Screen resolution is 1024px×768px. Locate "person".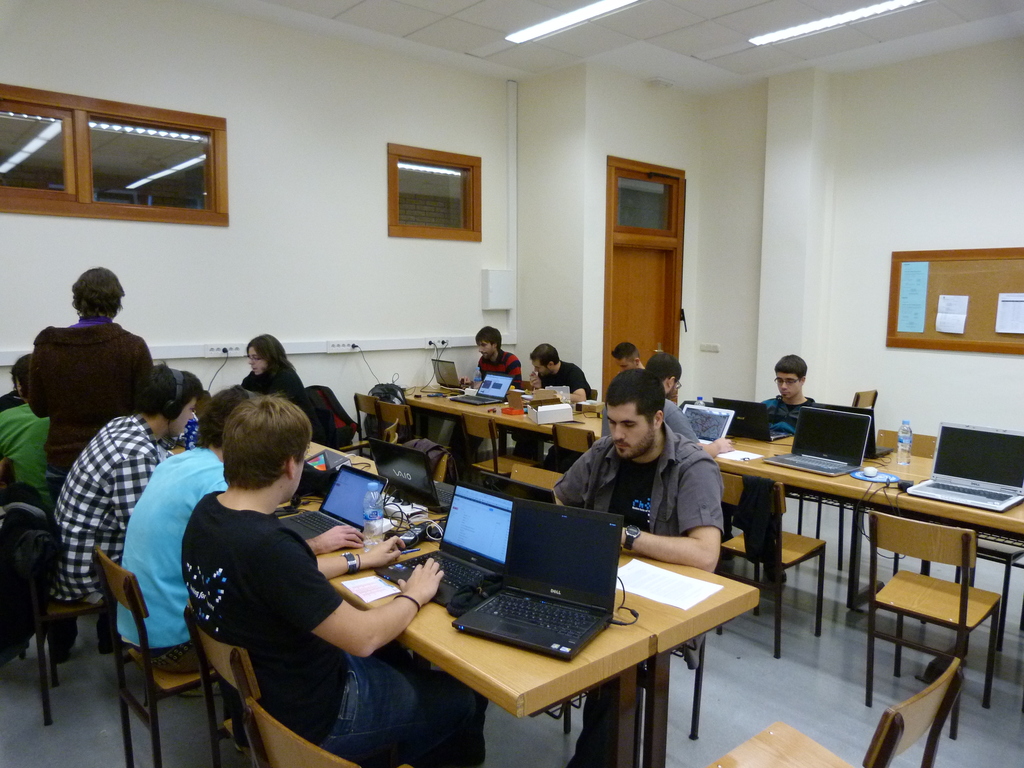
bbox=(115, 384, 267, 678).
